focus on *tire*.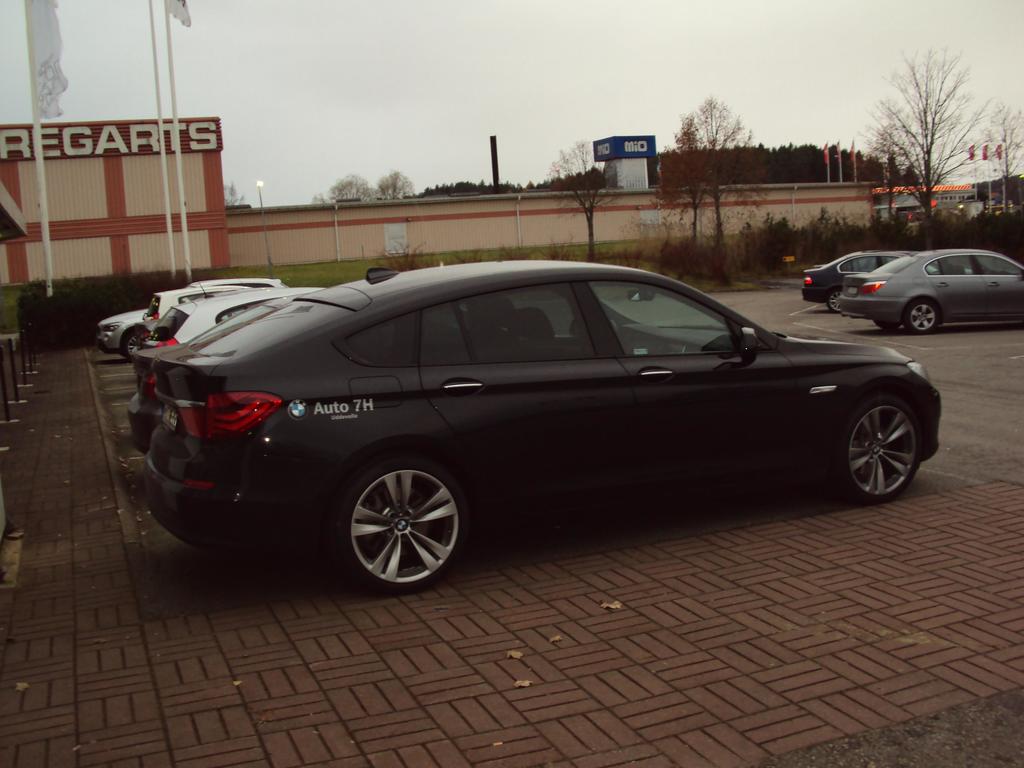
Focused at x1=906, y1=300, x2=936, y2=336.
